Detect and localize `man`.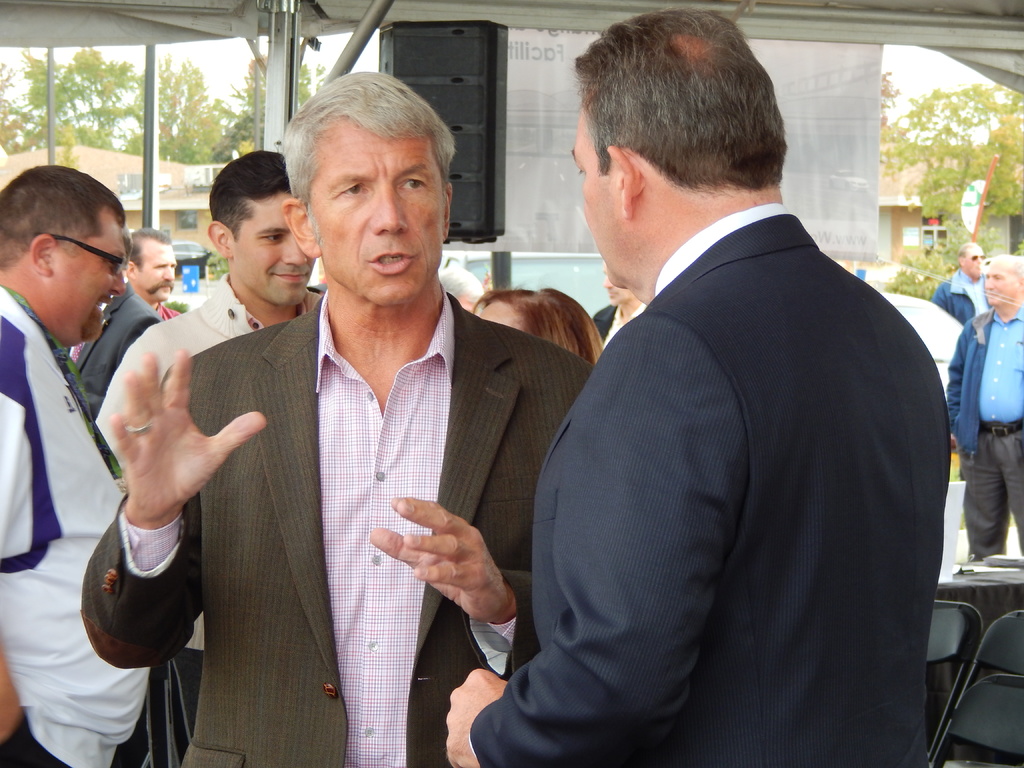
Localized at x1=948, y1=255, x2=1023, y2=565.
